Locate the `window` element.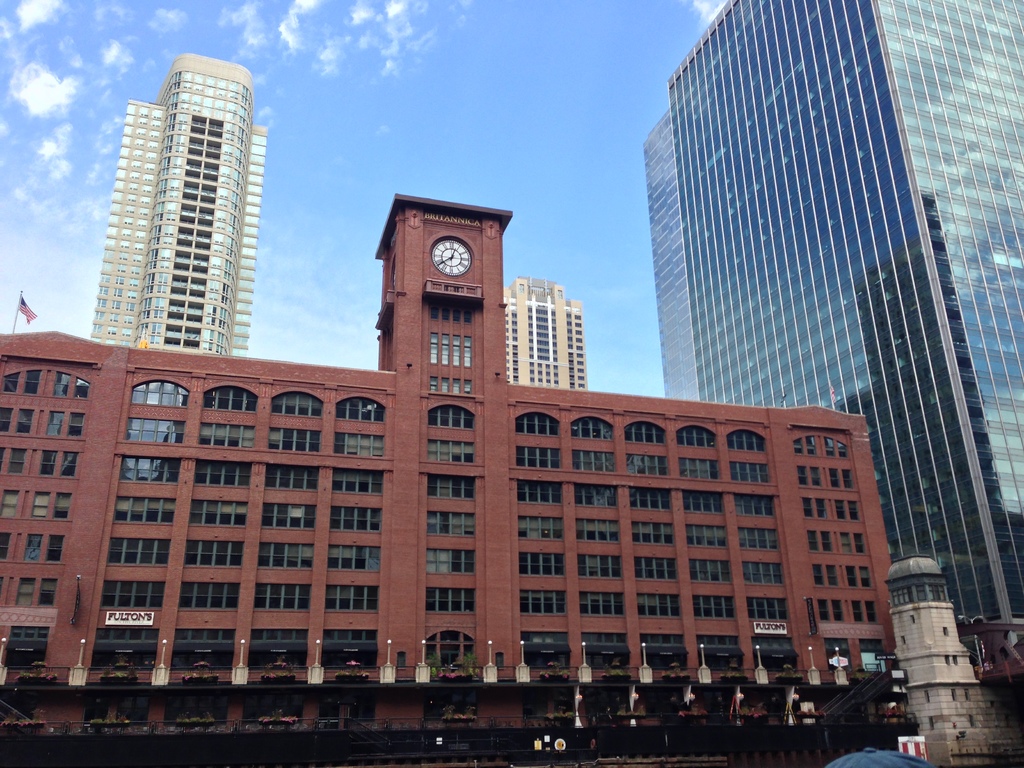
Element bbox: 122 417 186 444.
